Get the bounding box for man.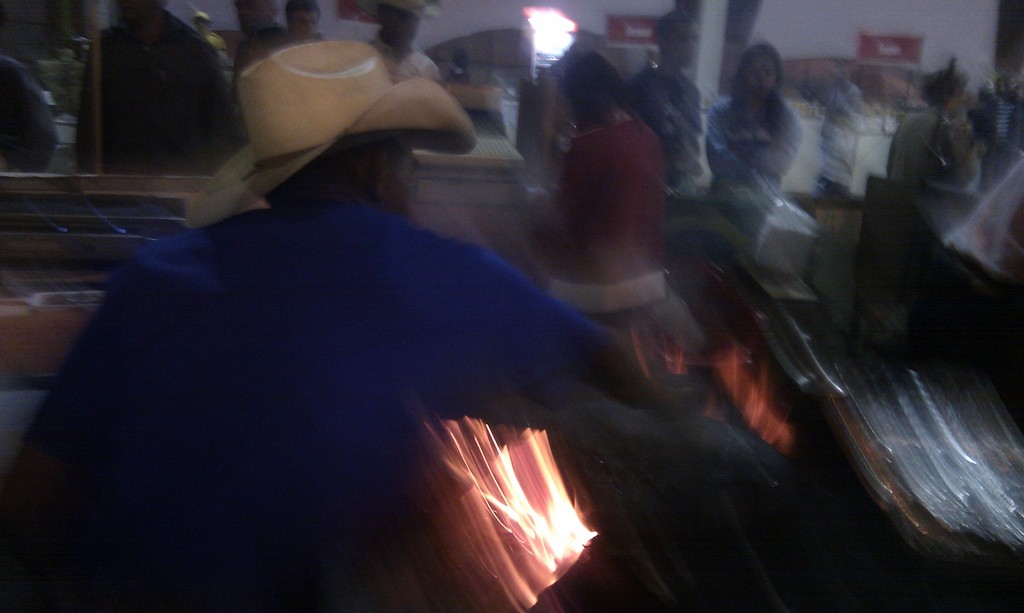
crop(280, 0, 324, 42).
